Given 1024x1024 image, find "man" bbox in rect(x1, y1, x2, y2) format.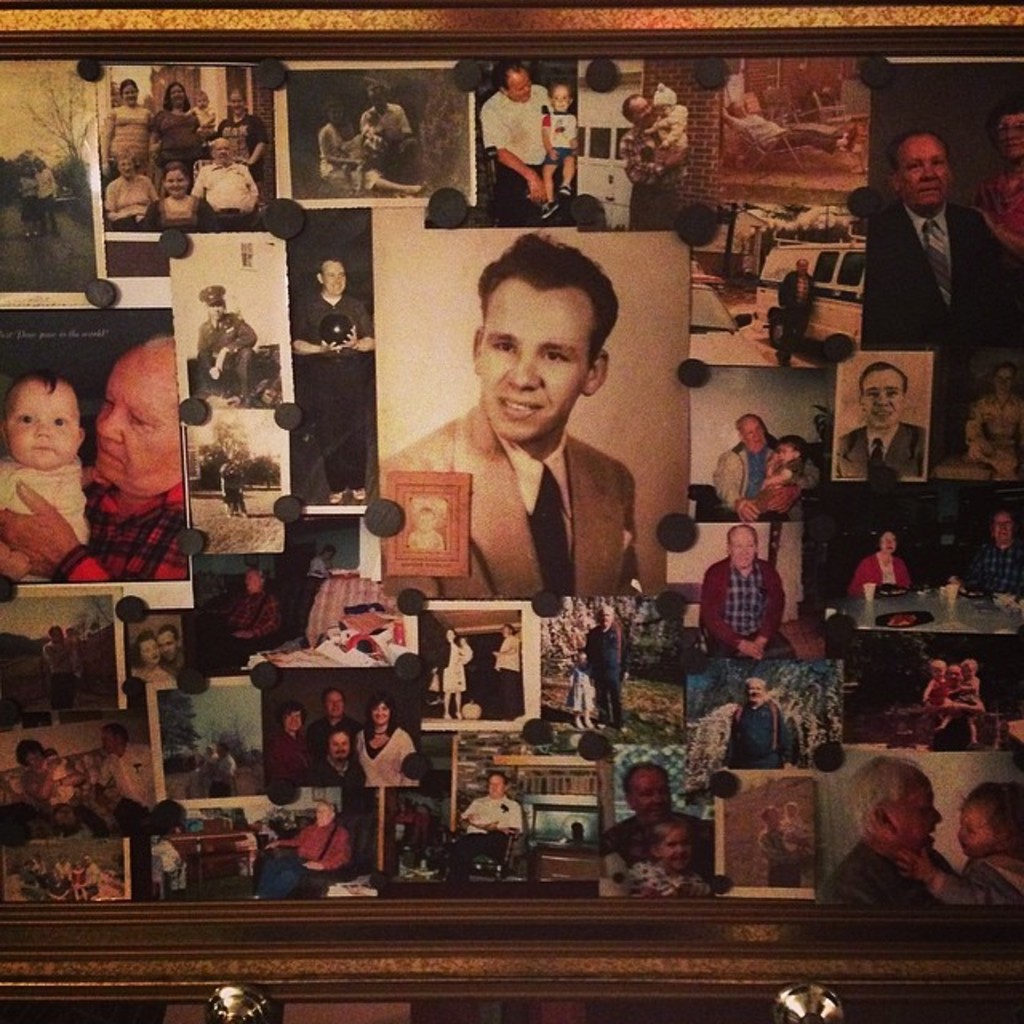
rect(701, 523, 787, 656).
